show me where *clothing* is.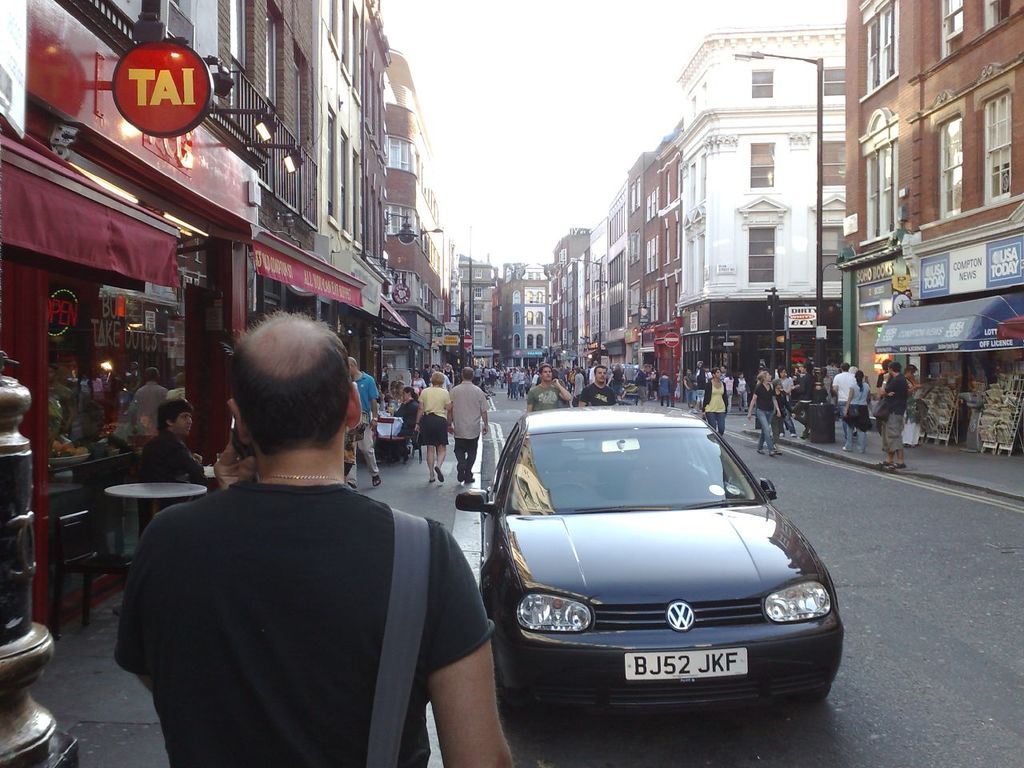
*clothing* is at rect(141, 431, 202, 523).
